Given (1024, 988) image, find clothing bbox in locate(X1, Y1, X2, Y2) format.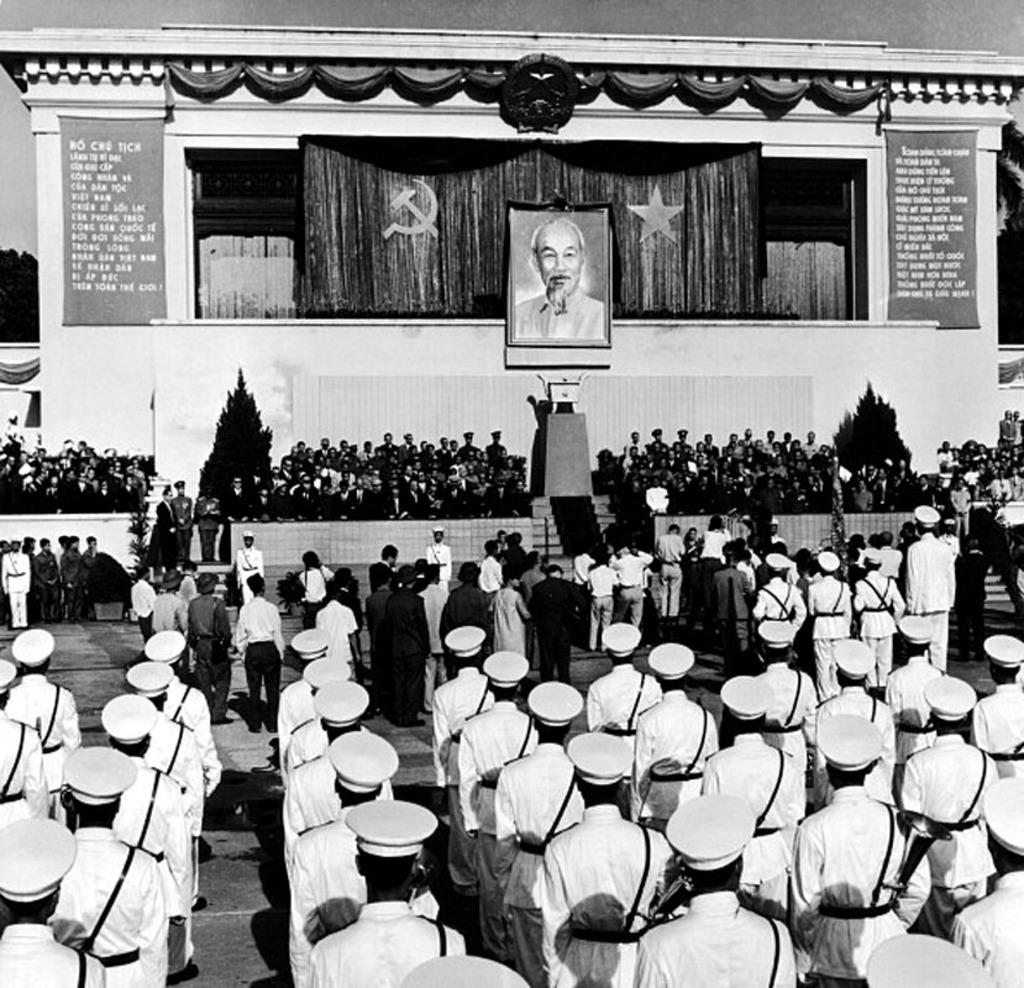
locate(410, 577, 458, 698).
